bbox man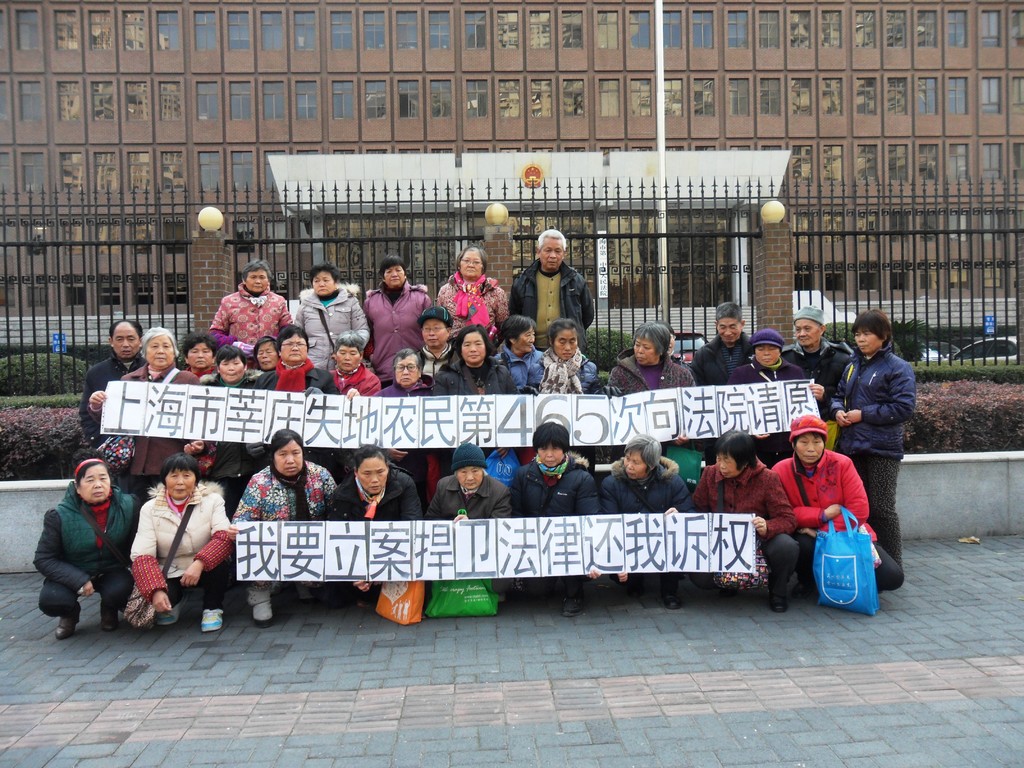
bbox=[783, 300, 841, 448]
